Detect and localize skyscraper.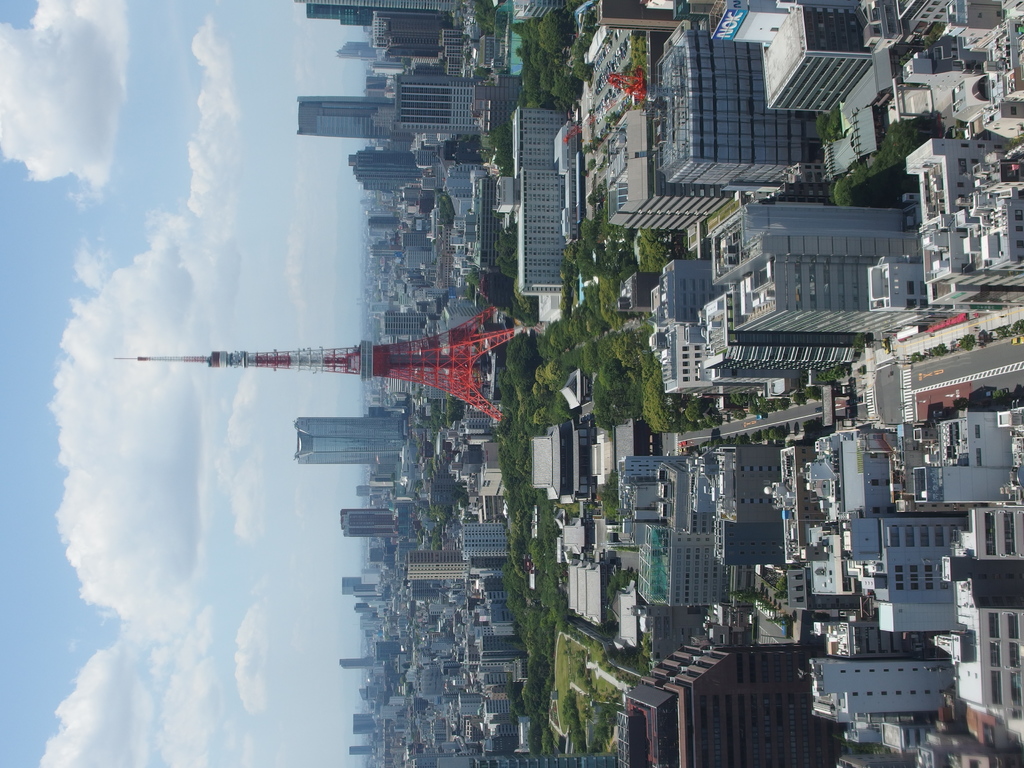
Localized at [left=381, top=65, right=480, bottom=140].
